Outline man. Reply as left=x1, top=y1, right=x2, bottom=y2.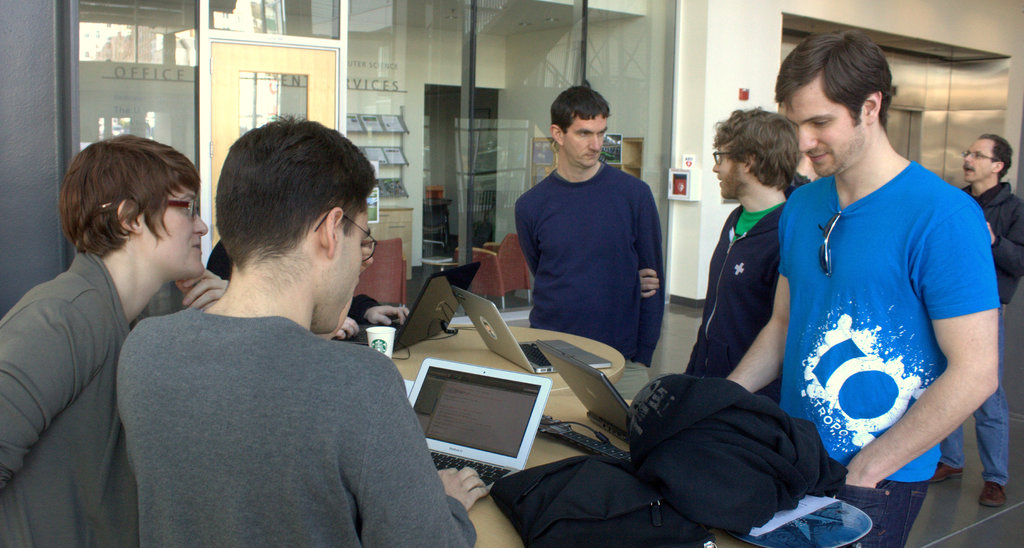
left=0, top=140, right=210, bottom=482.
